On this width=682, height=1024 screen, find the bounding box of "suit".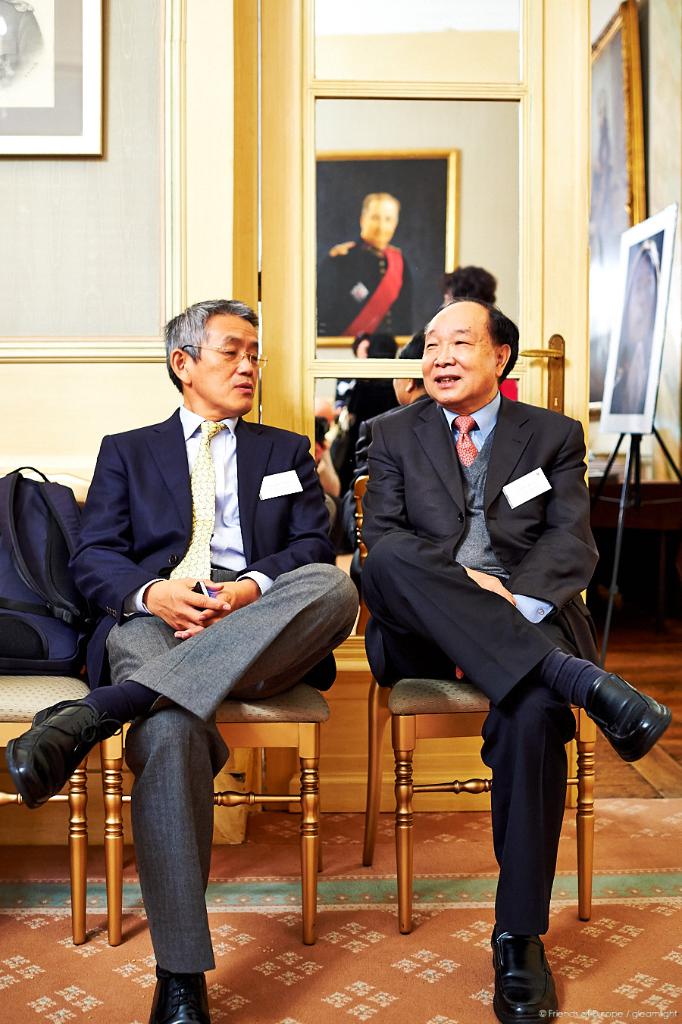
Bounding box: 358,400,602,931.
